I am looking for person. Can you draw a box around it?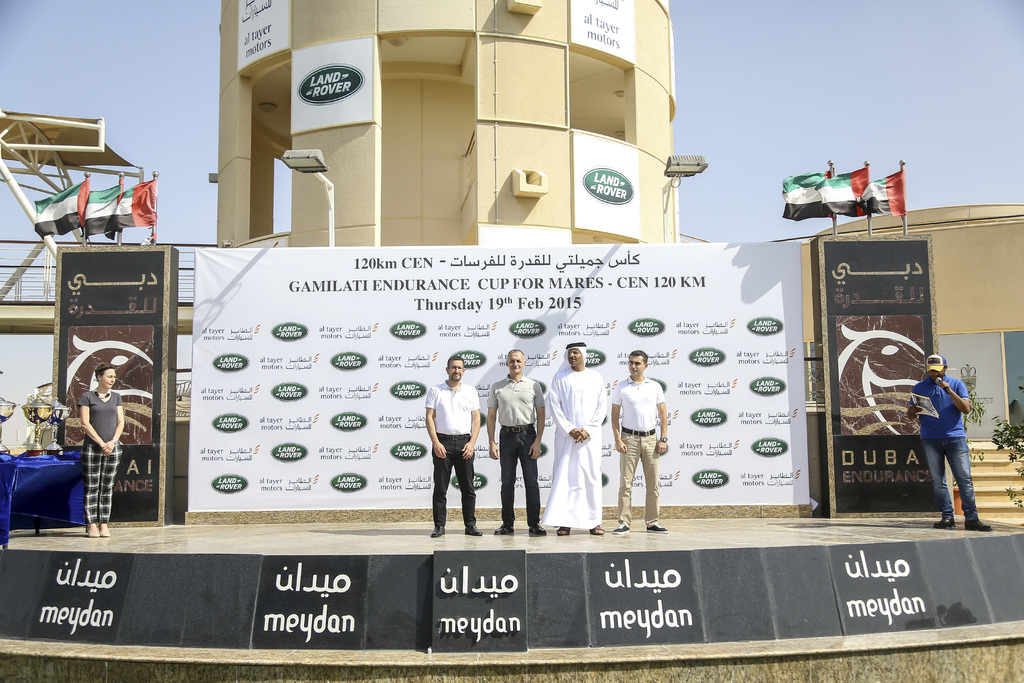
Sure, the bounding box is 486 346 545 534.
